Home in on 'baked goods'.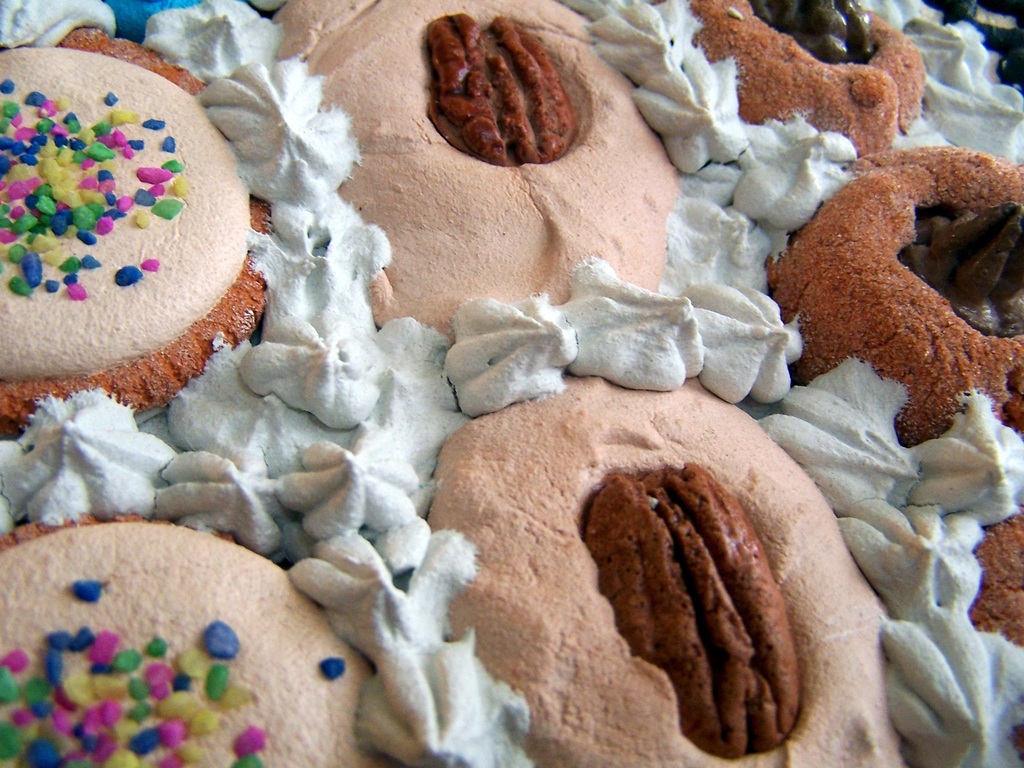
Homed in at [left=0, top=511, right=375, bottom=767].
